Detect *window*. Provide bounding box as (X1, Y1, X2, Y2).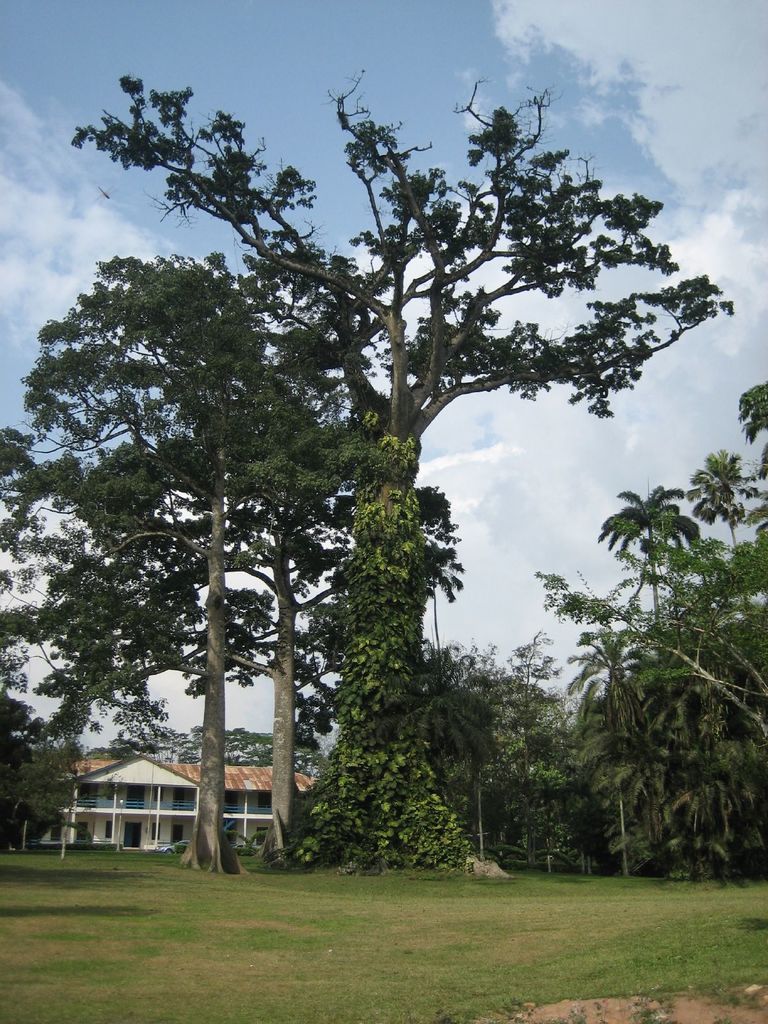
(255, 782, 276, 808).
